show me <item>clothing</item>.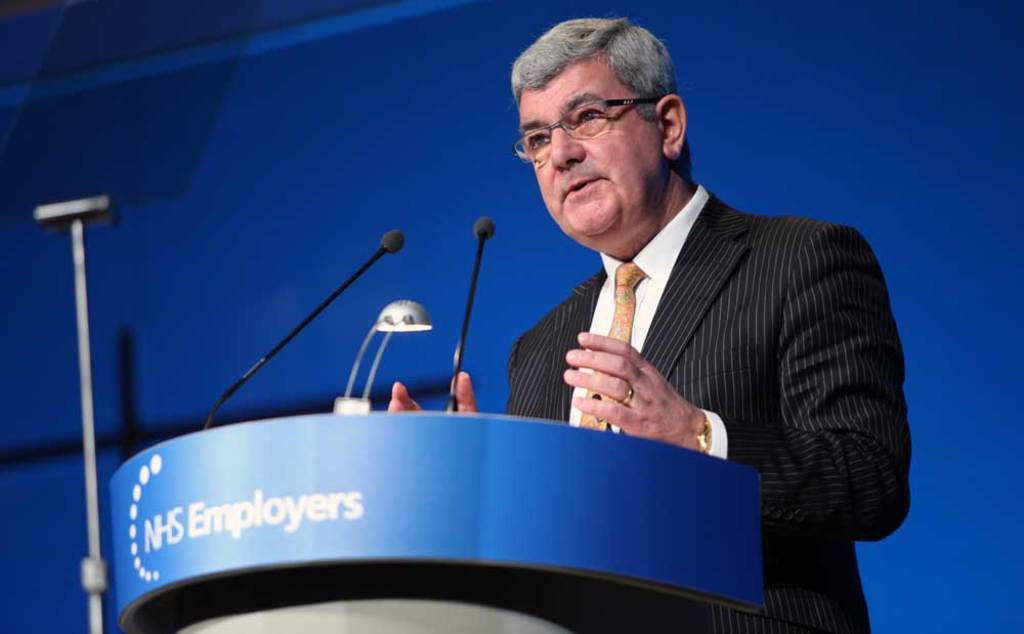
<item>clothing</item> is here: detection(501, 178, 909, 633).
